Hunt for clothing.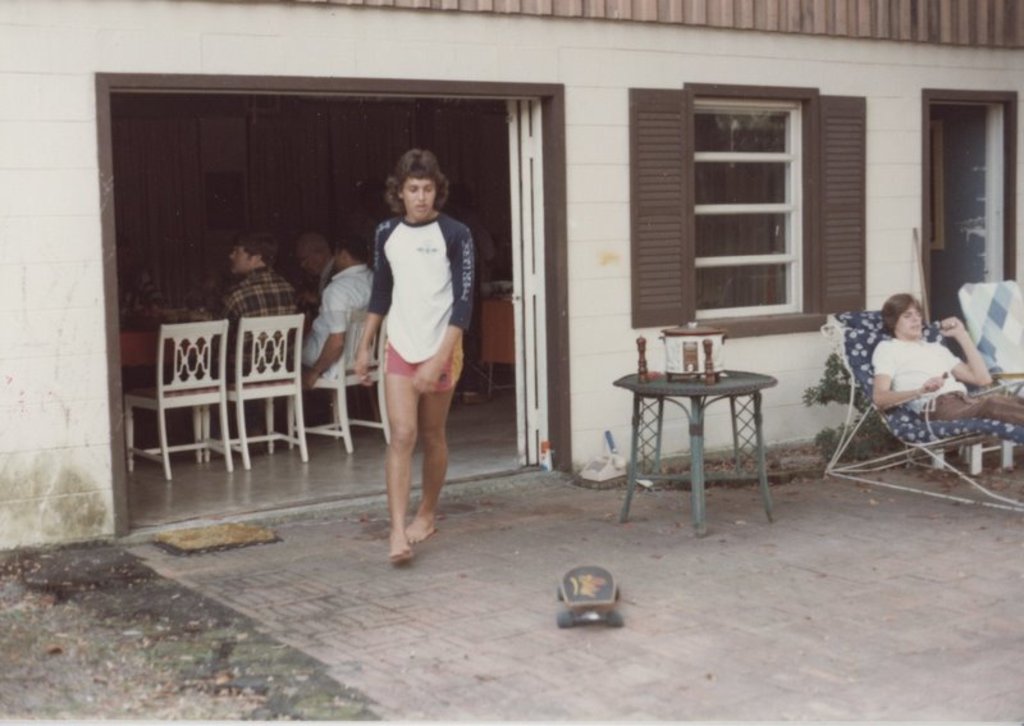
Hunted down at crop(224, 266, 301, 373).
